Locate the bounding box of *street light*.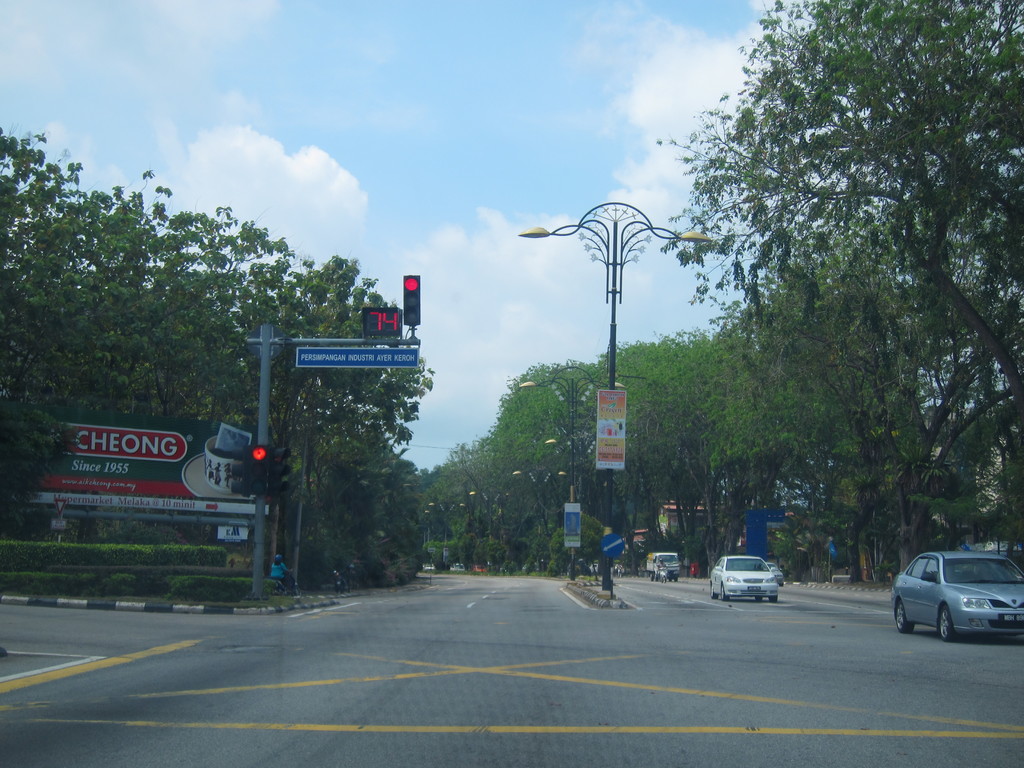
Bounding box: (x1=460, y1=502, x2=471, y2=527).
